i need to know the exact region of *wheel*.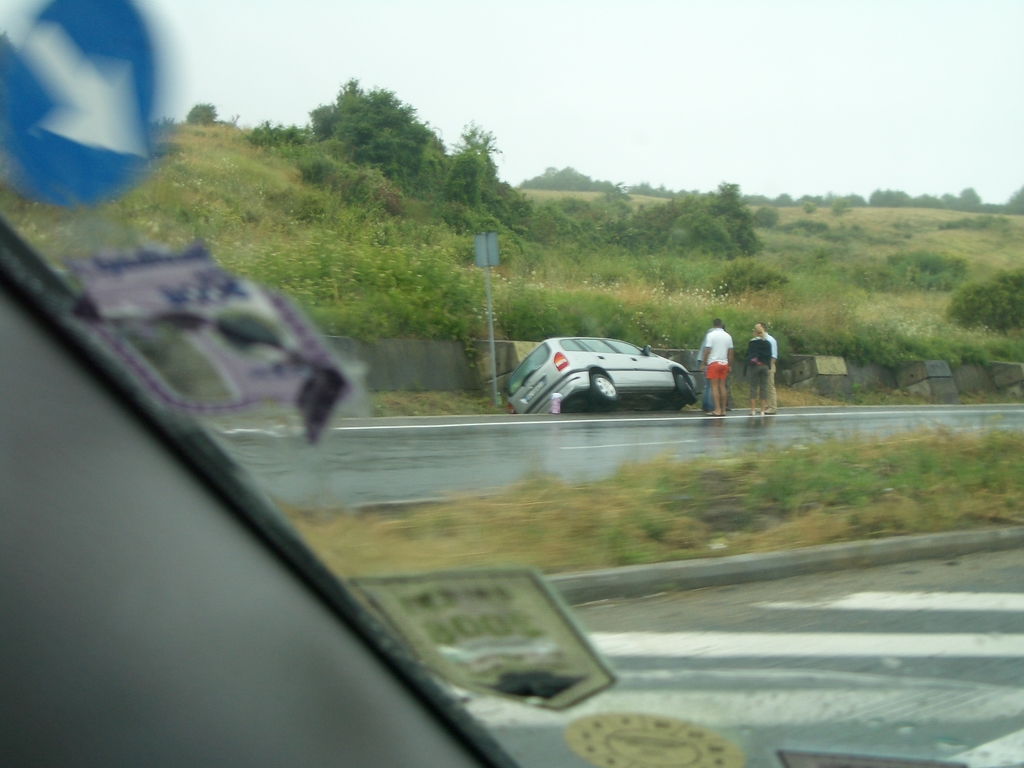
Region: bbox=[678, 375, 698, 404].
